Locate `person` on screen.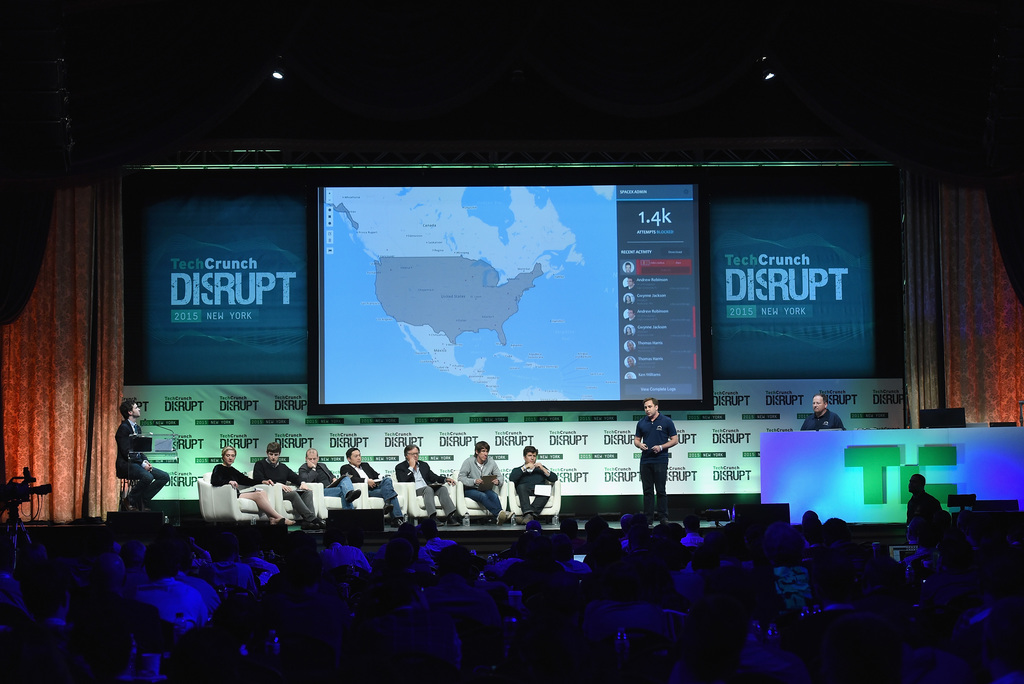
On screen at <box>252,439,323,530</box>.
